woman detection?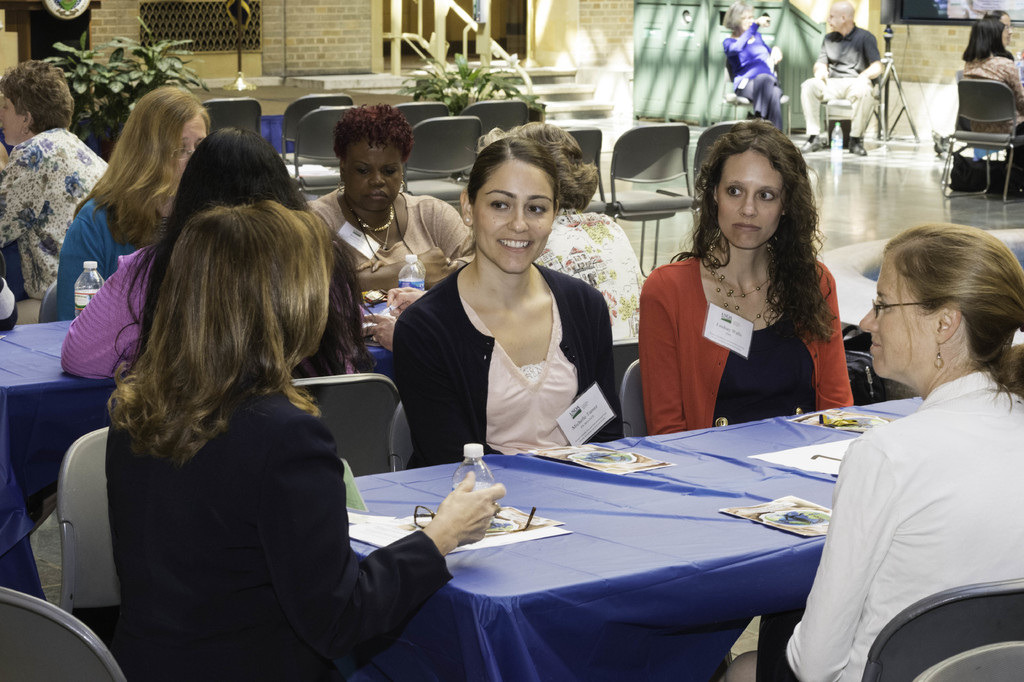
49,85,212,321
